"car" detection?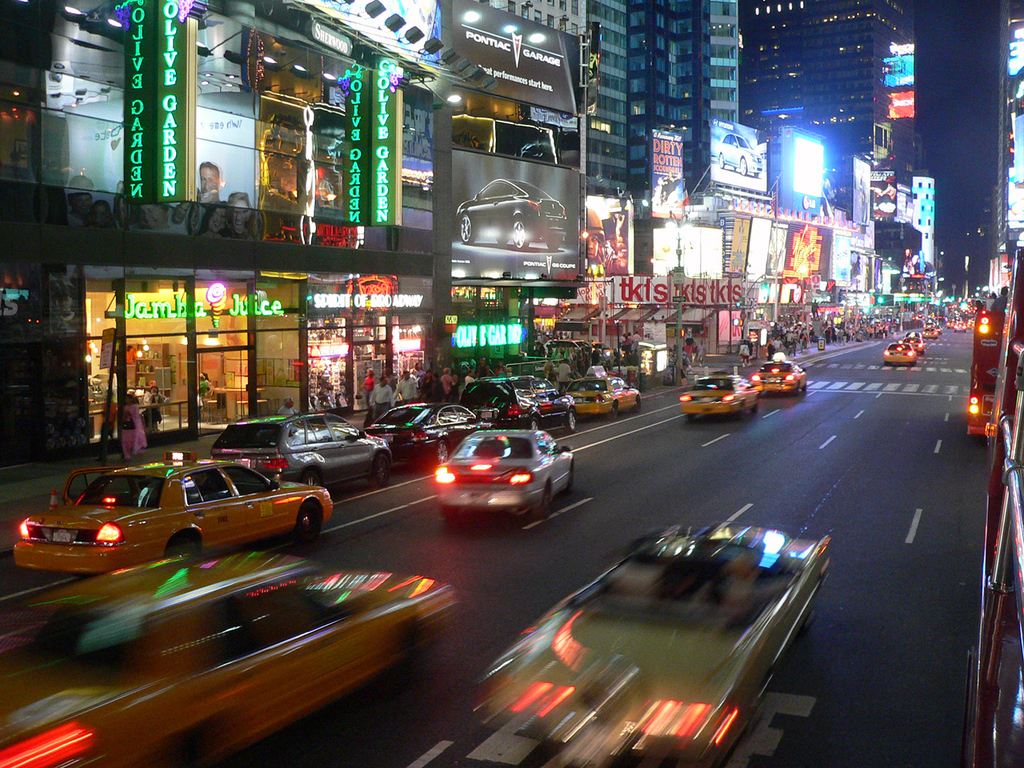
detection(461, 376, 578, 430)
